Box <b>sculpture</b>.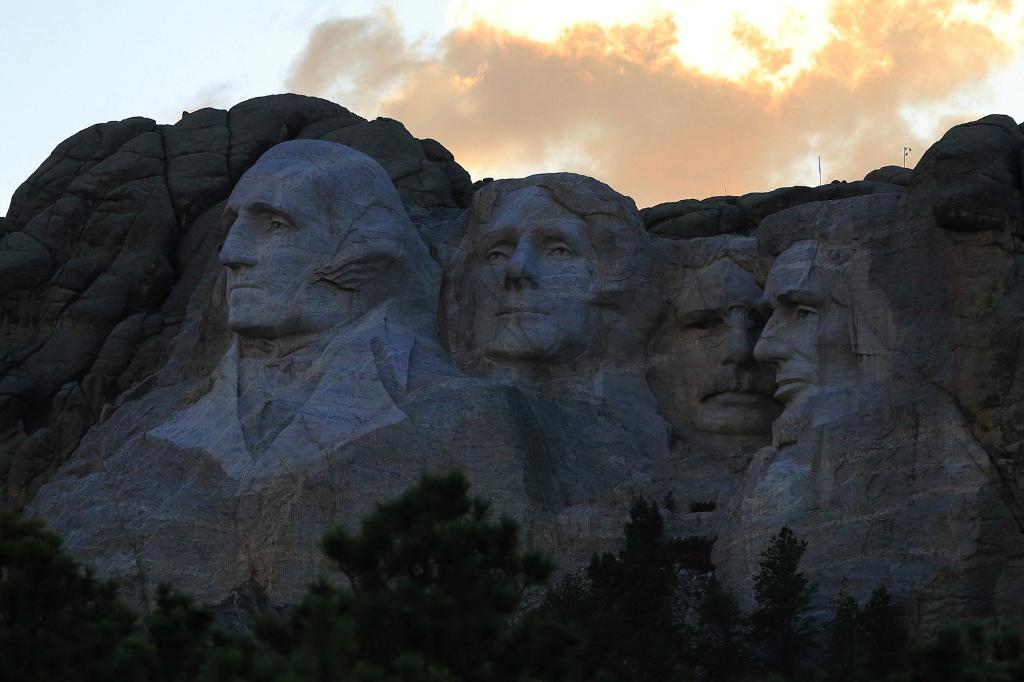
l=141, t=141, r=461, b=490.
